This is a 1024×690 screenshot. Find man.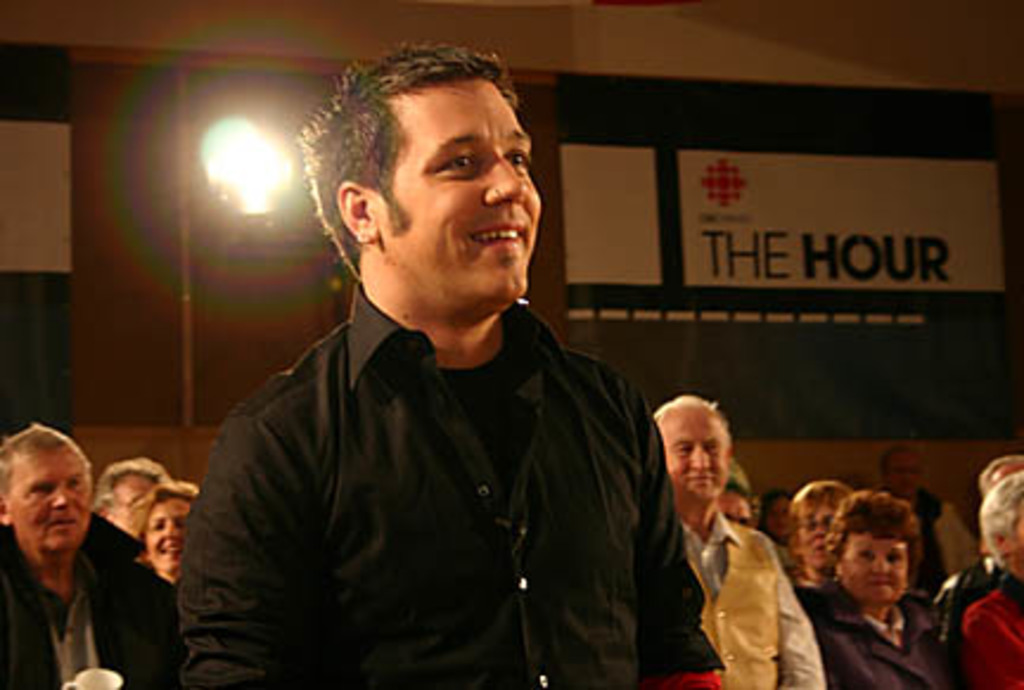
Bounding box: [965,472,1022,685].
